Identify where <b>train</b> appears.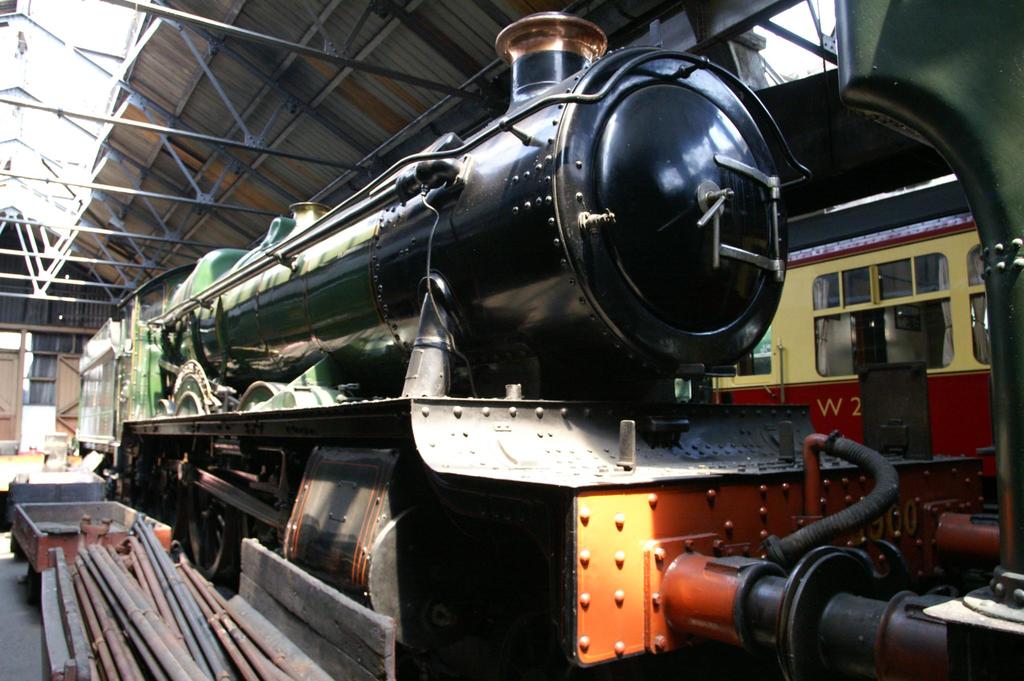
Appears at bbox=[65, 12, 1023, 680].
